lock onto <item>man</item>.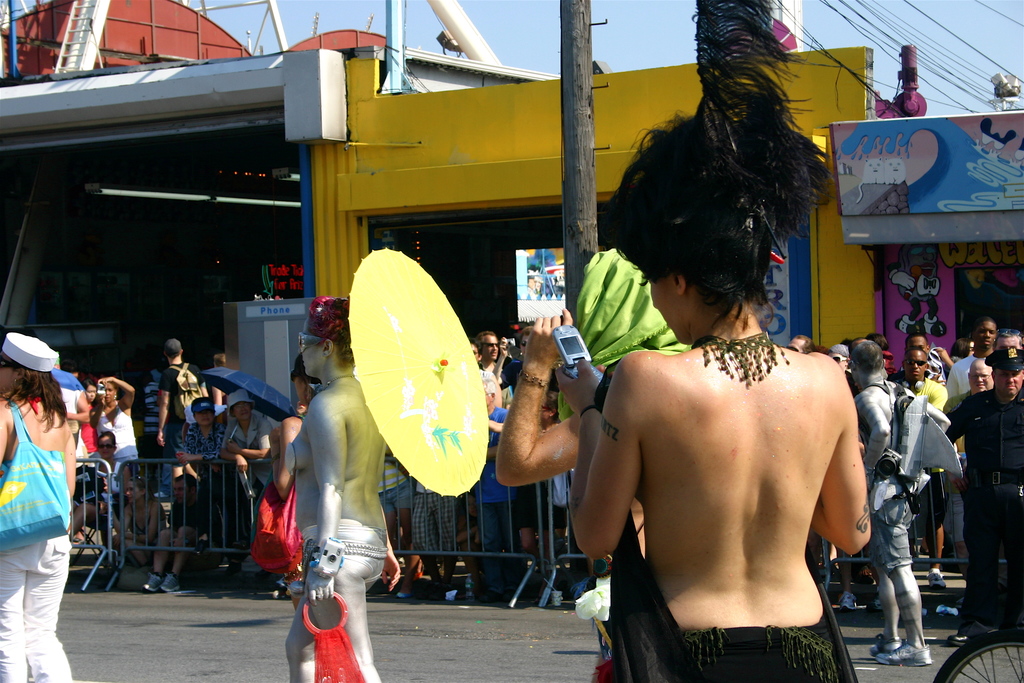
Locked: [847, 340, 924, 667].
